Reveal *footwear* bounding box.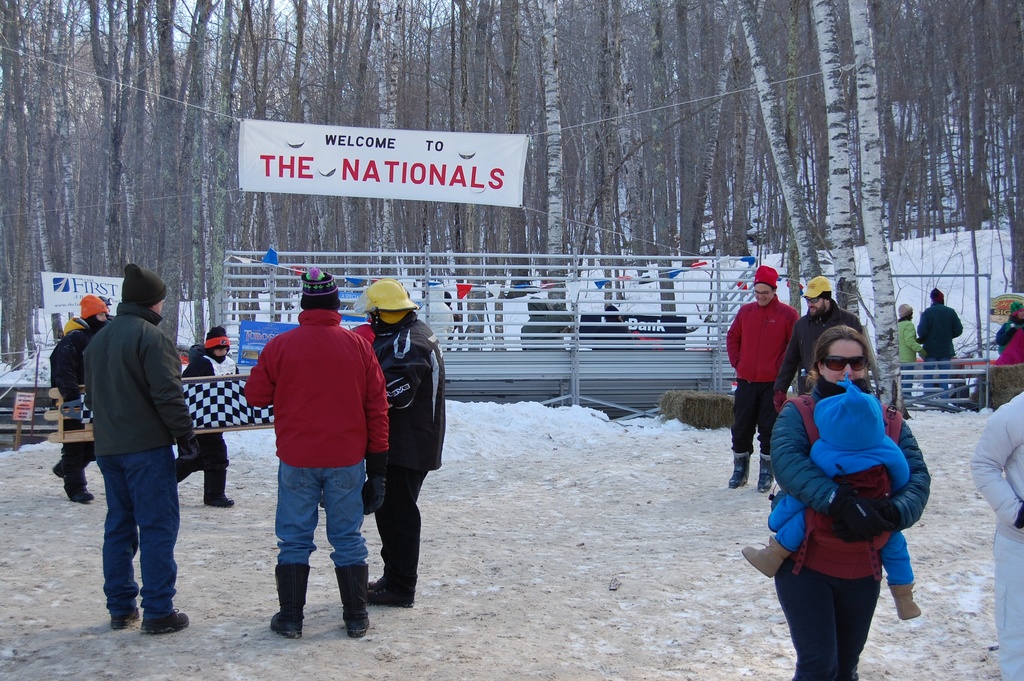
Revealed: rect(753, 452, 774, 495).
